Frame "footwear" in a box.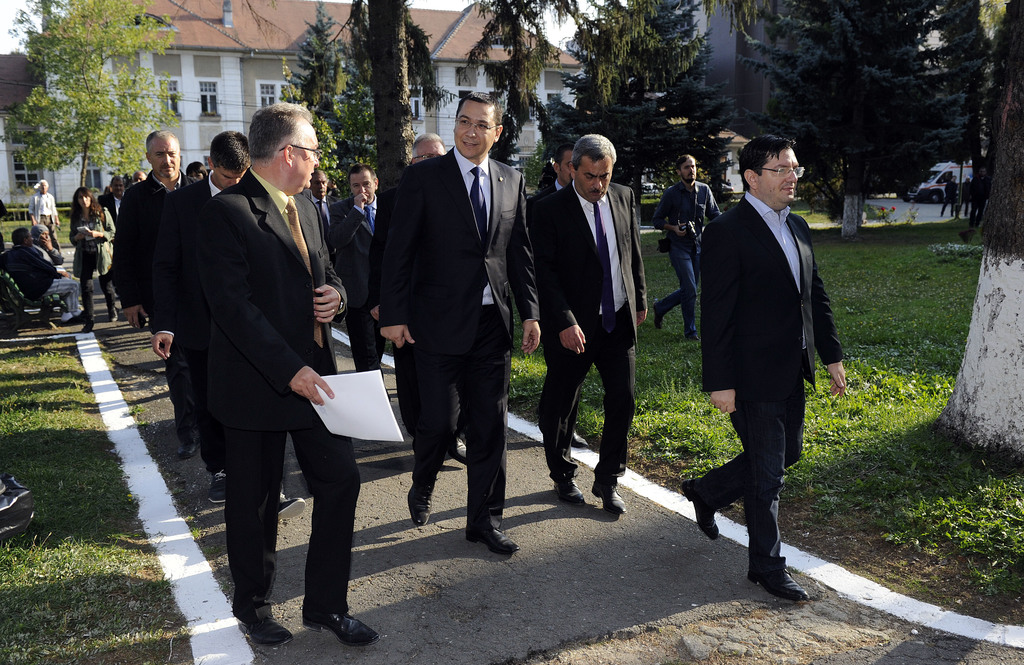
<region>60, 313, 79, 324</region>.
